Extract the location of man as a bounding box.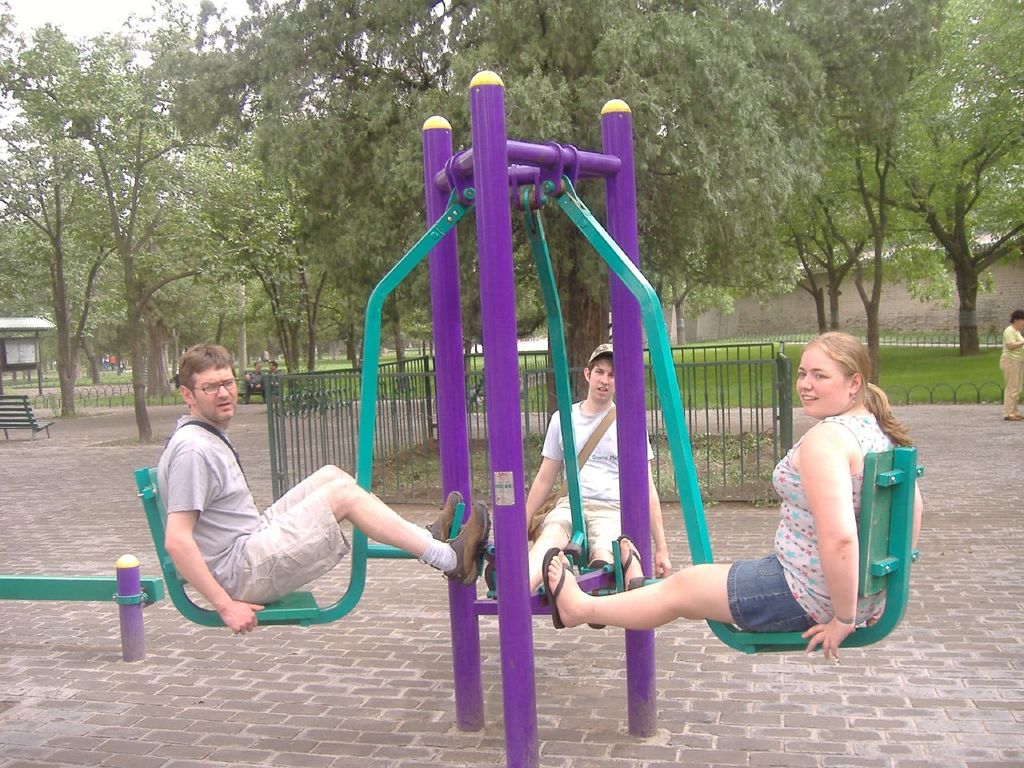
{"x1": 263, "y1": 359, "x2": 283, "y2": 398}.
